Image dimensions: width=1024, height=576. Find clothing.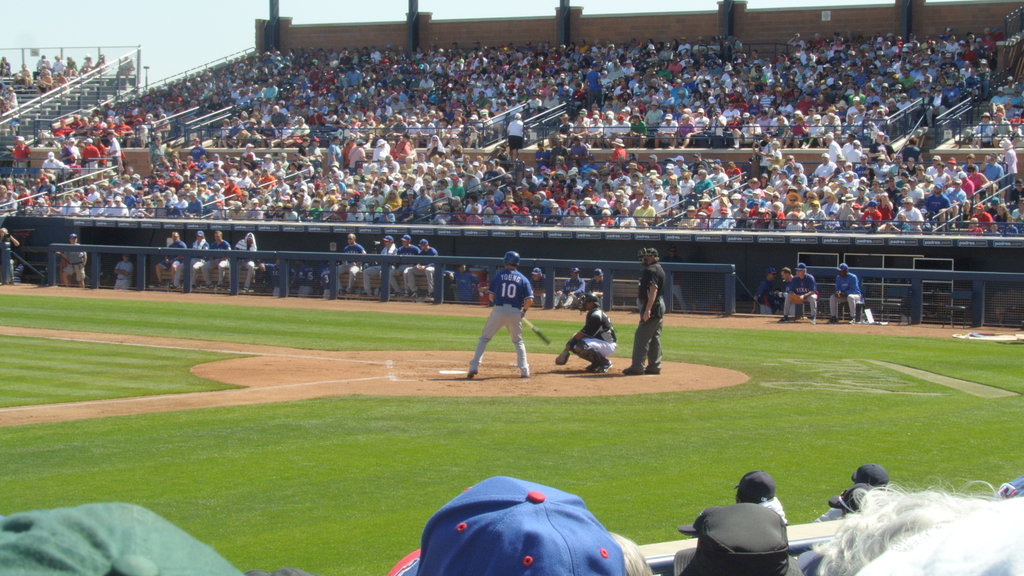
632, 261, 664, 365.
